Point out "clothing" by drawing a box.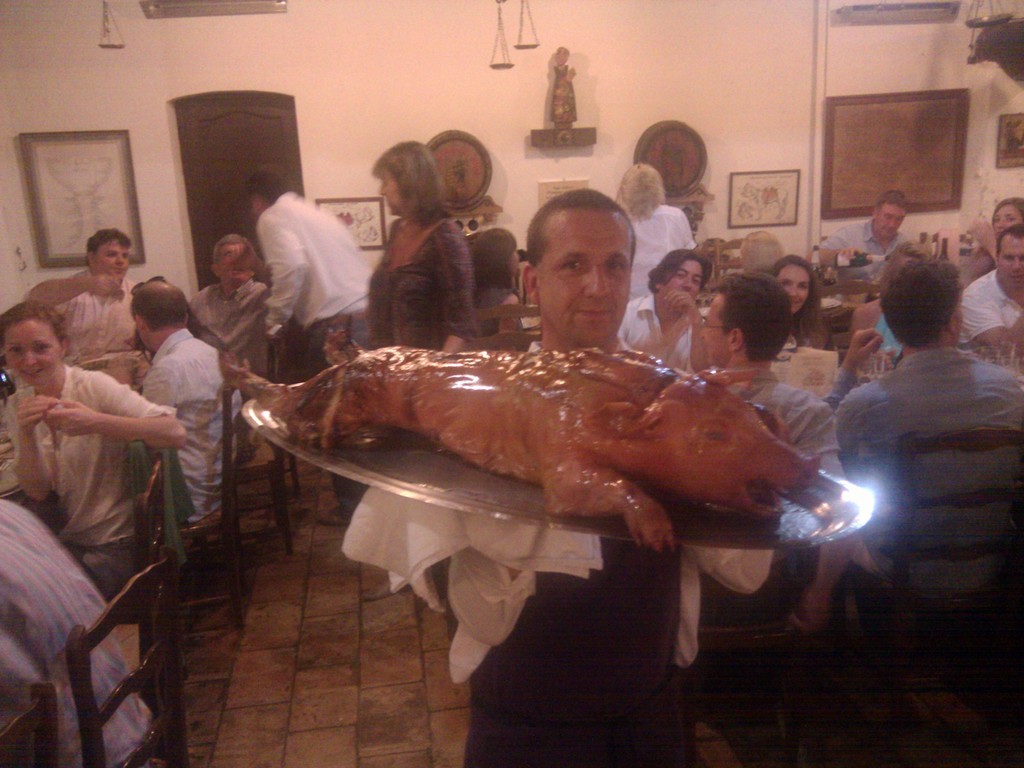
bbox=(621, 204, 697, 301).
